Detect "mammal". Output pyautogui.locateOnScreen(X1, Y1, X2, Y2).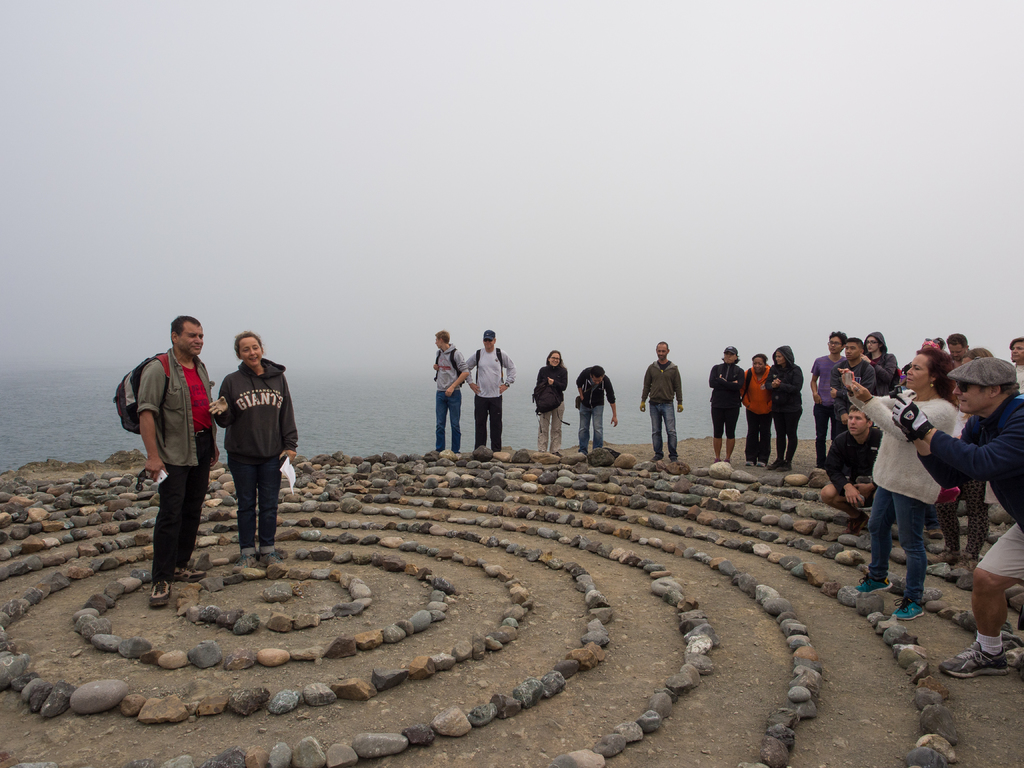
pyautogui.locateOnScreen(708, 344, 746, 464).
